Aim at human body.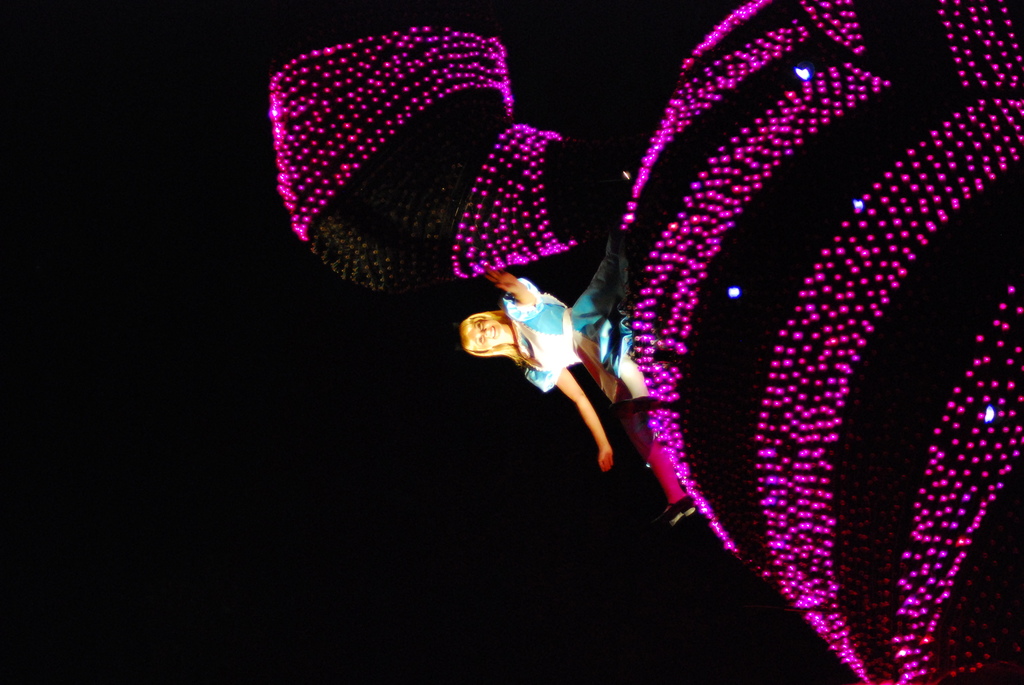
Aimed at pyautogui.locateOnScreen(440, 258, 666, 511).
